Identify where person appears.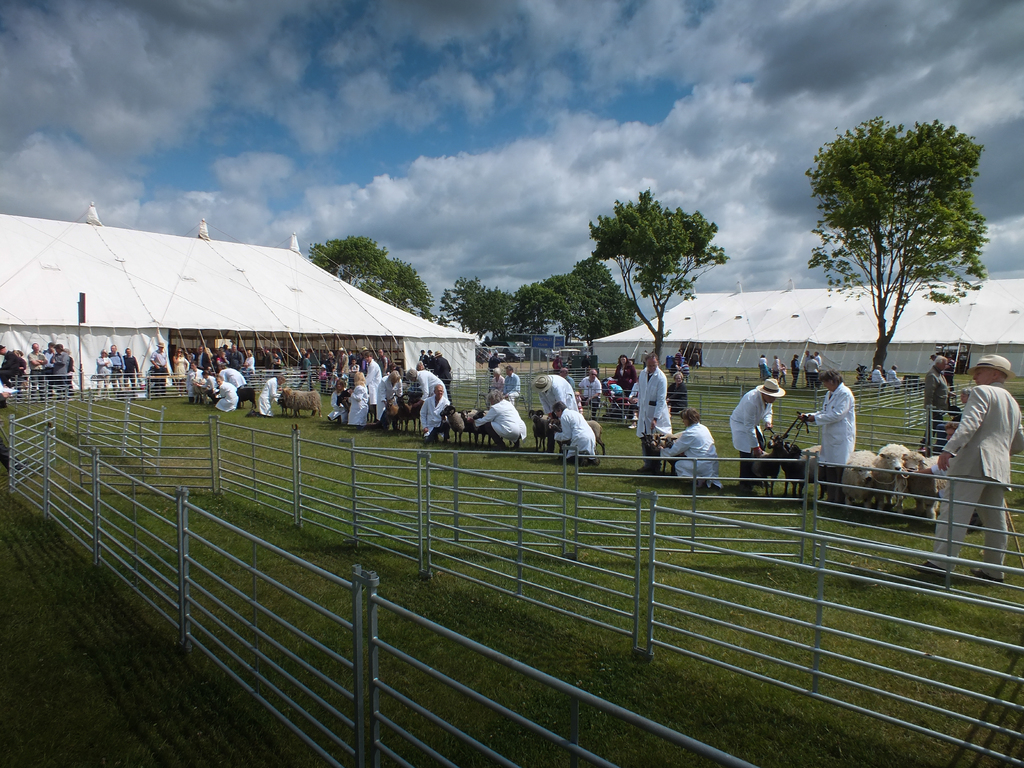
Appears at [x1=920, y1=353, x2=959, y2=447].
